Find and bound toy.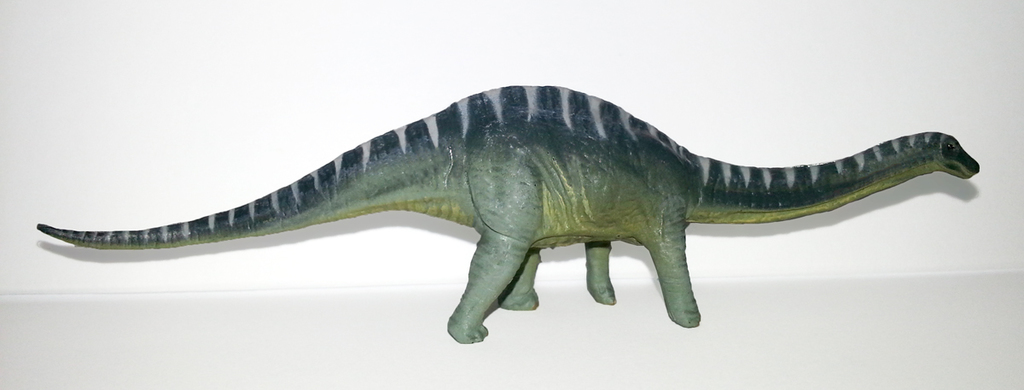
Bound: (left=38, top=91, right=1001, bottom=328).
